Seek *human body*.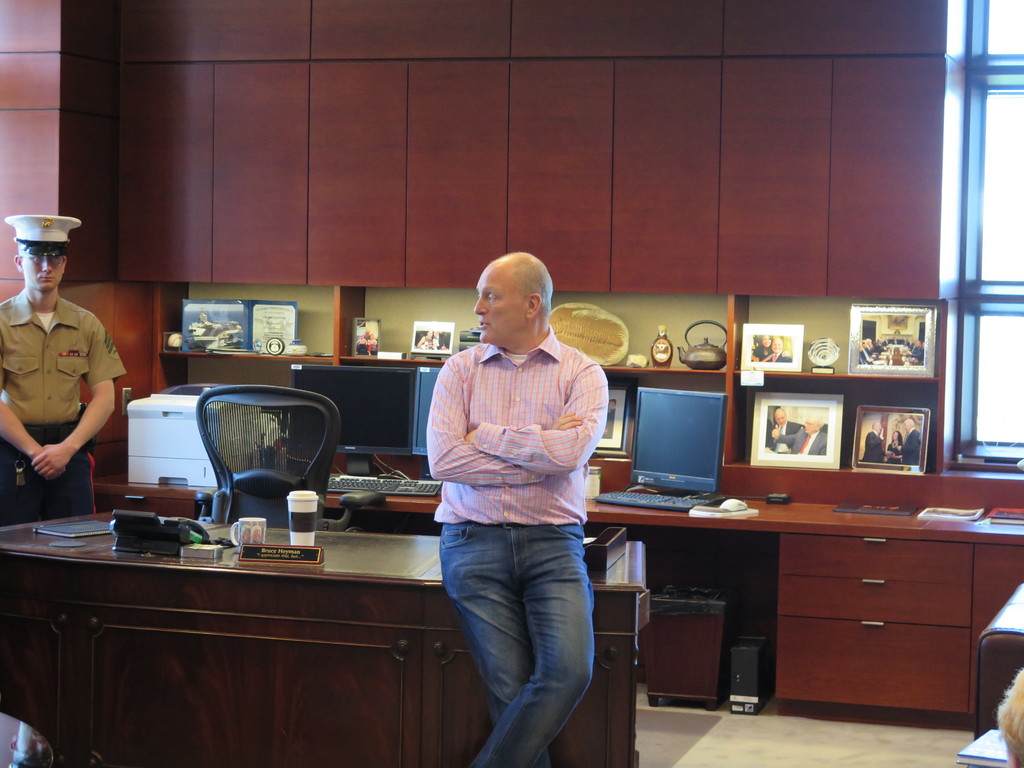
<region>0, 213, 125, 527</region>.
